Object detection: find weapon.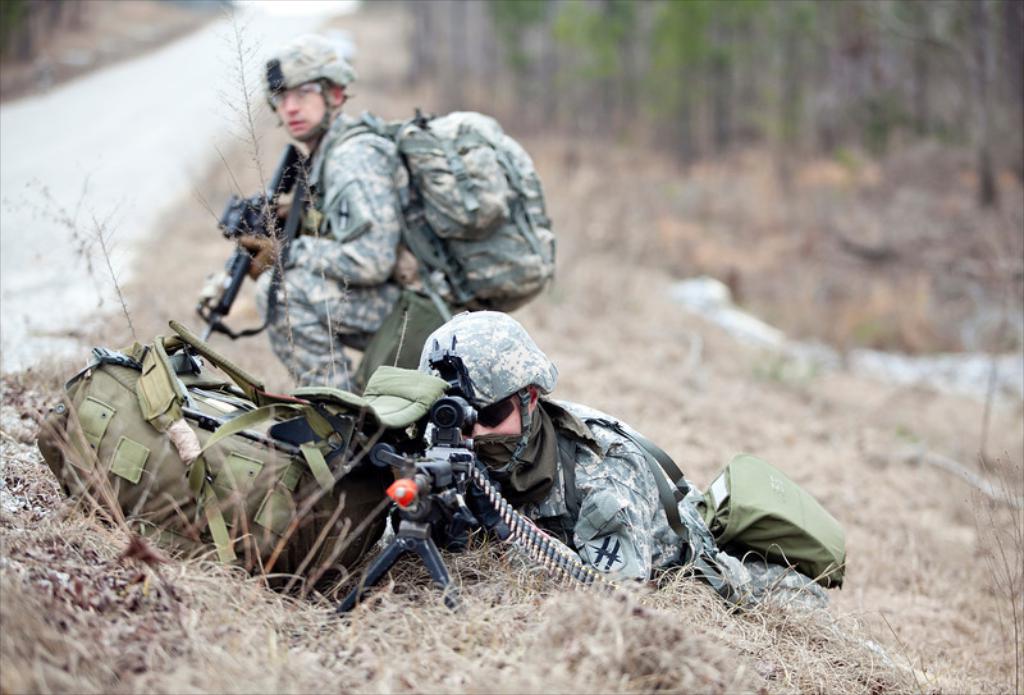
detection(321, 329, 502, 618).
